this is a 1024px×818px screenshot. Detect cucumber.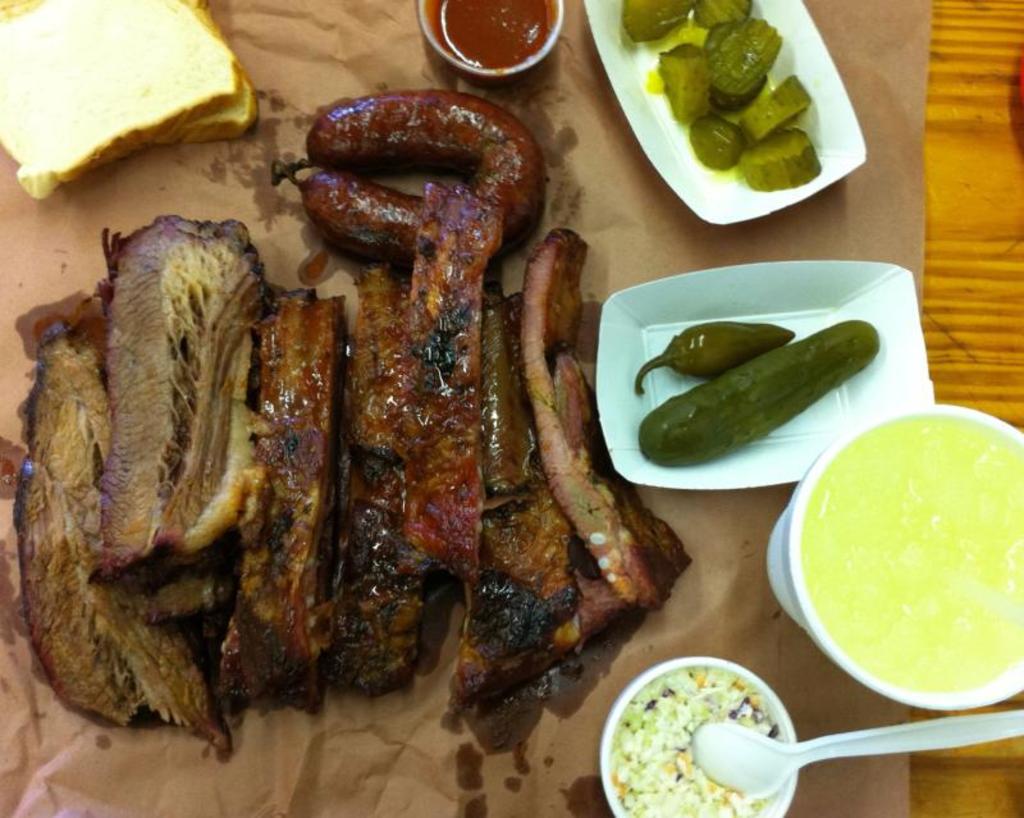
x1=618, y1=302, x2=888, y2=467.
